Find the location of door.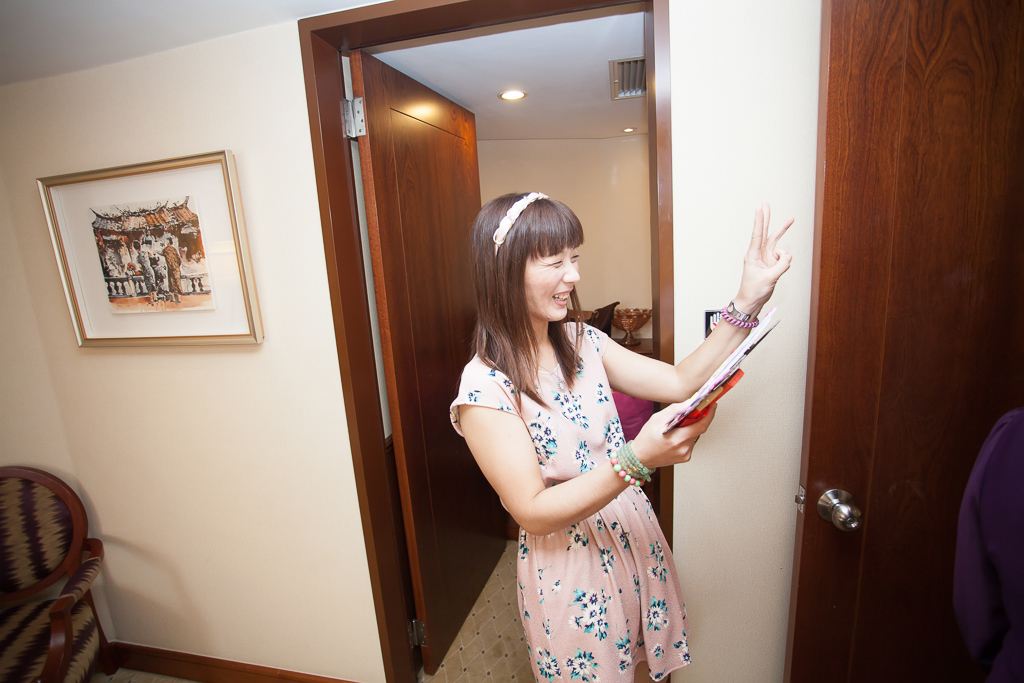
Location: [x1=300, y1=14, x2=500, y2=653].
